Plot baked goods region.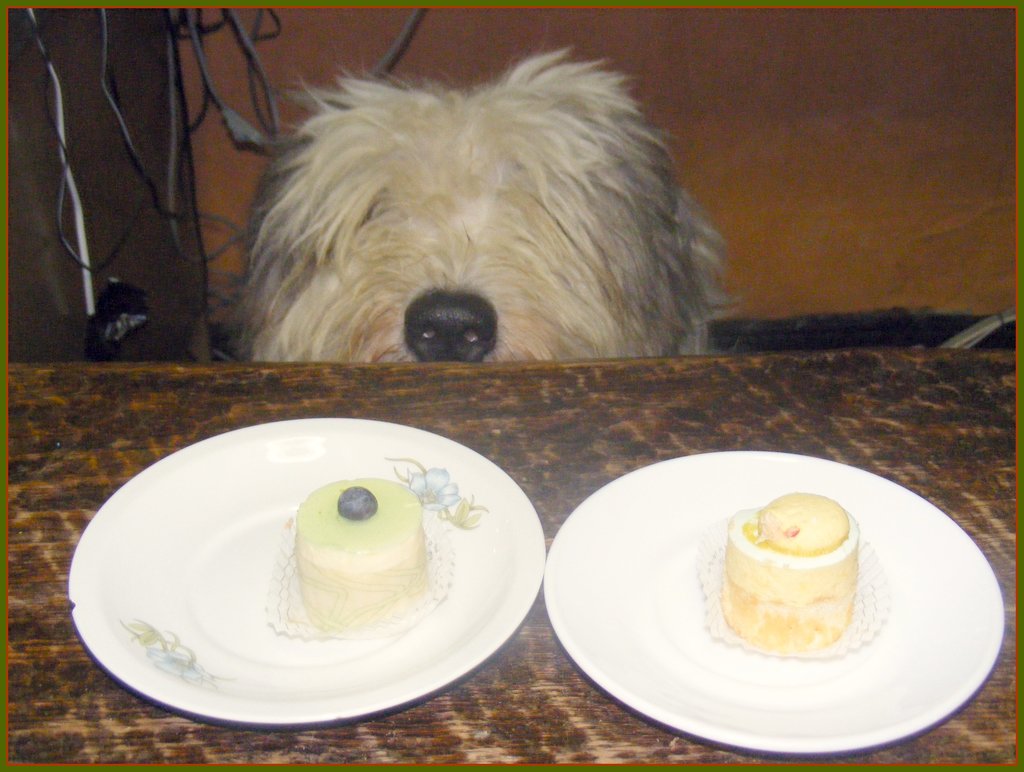
Plotted at {"left": 714, "top": 488, "right": 853, "bottom": 654}.
